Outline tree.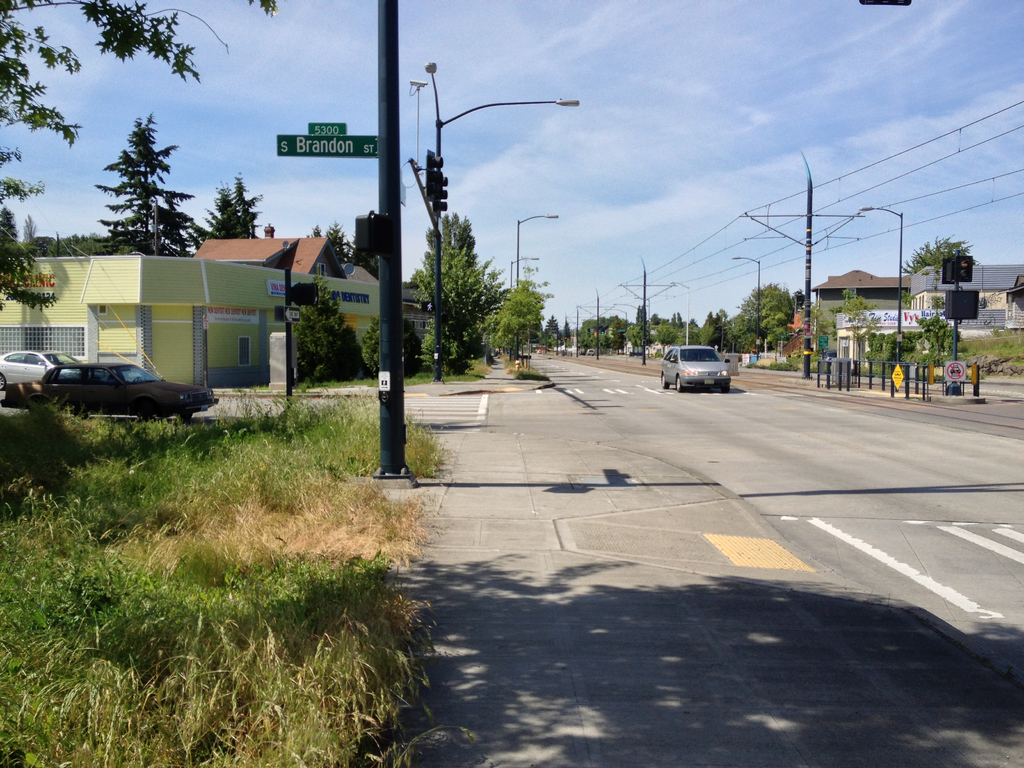
Outline: pyautogui.locateOnScreen(93, 108, 196, 258).
